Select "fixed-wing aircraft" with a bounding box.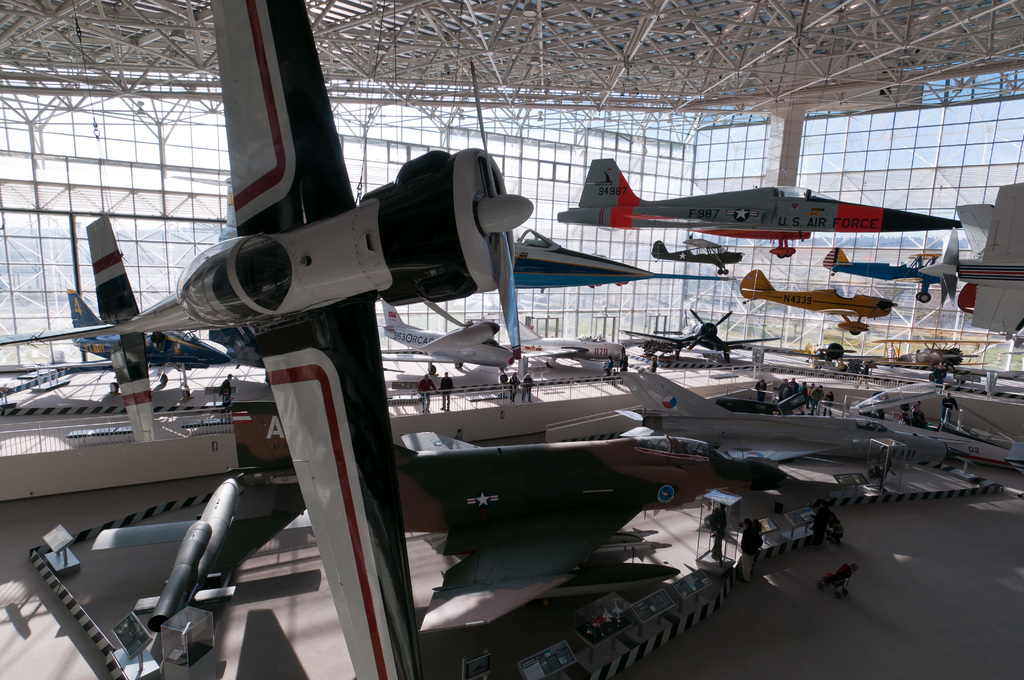
x1=376 y1=298 x2=520 y2=367.
